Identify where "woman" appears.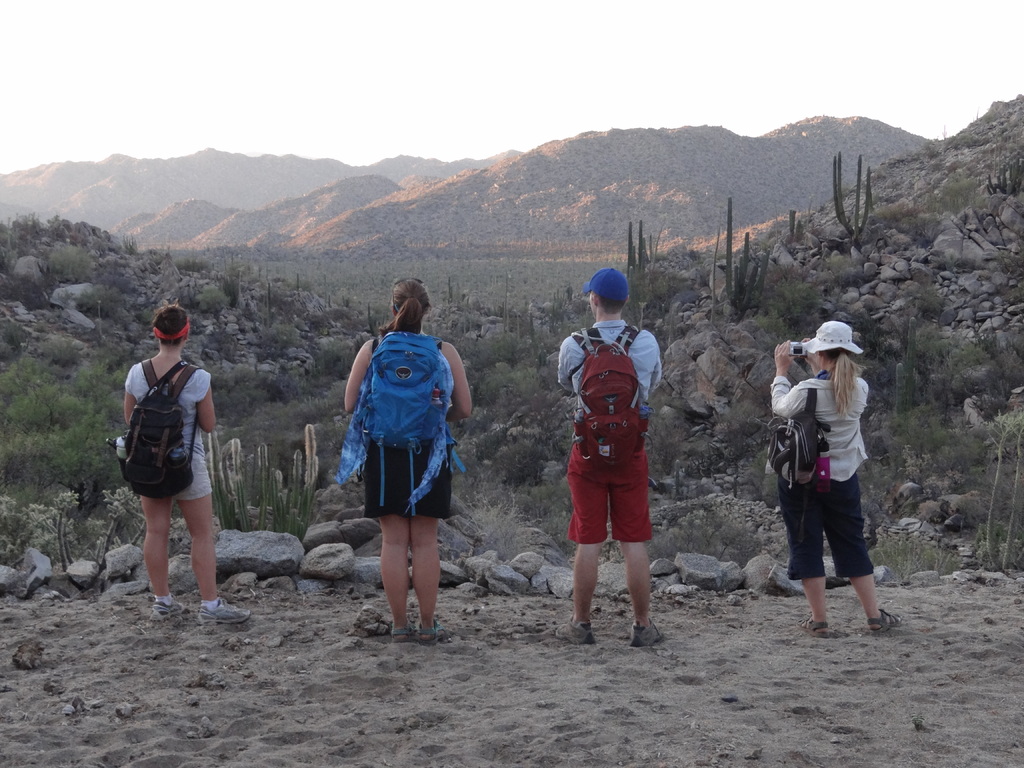
Appears at BBox(329, 284, 470, 639).
